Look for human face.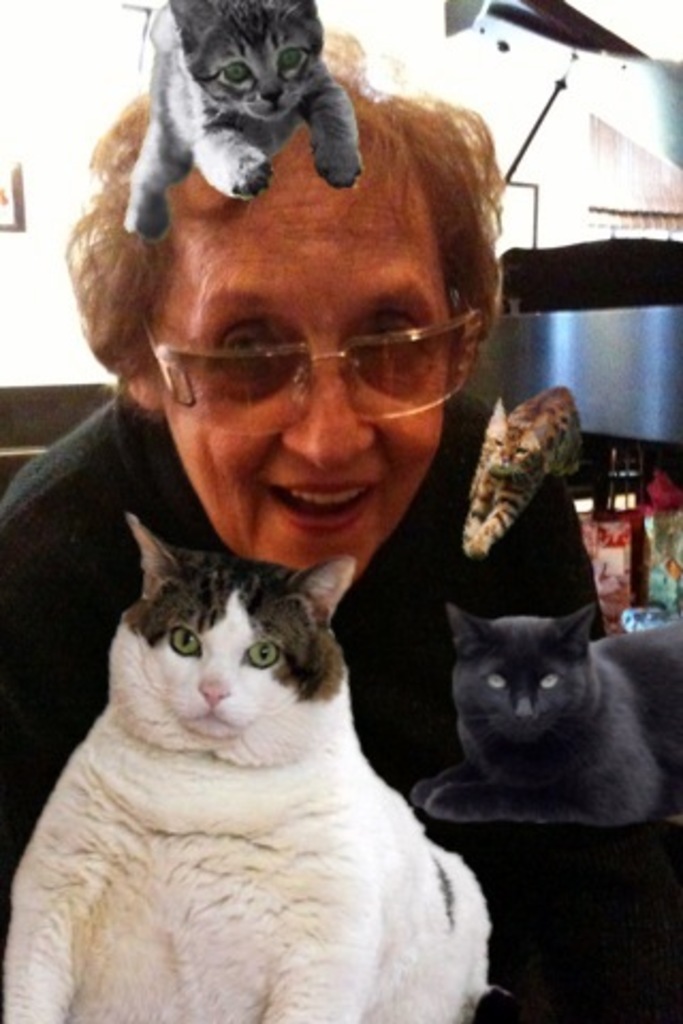
Found: [x1=139, y1=122, x2=465, y2=546].
